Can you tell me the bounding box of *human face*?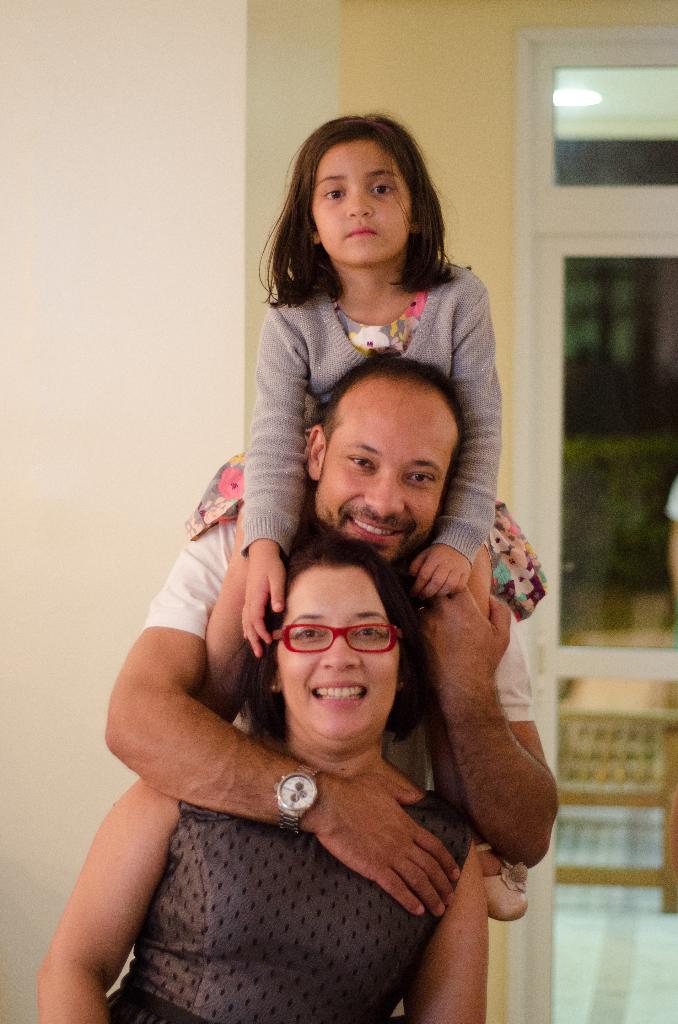
box=[319, 394, 456, 560].
